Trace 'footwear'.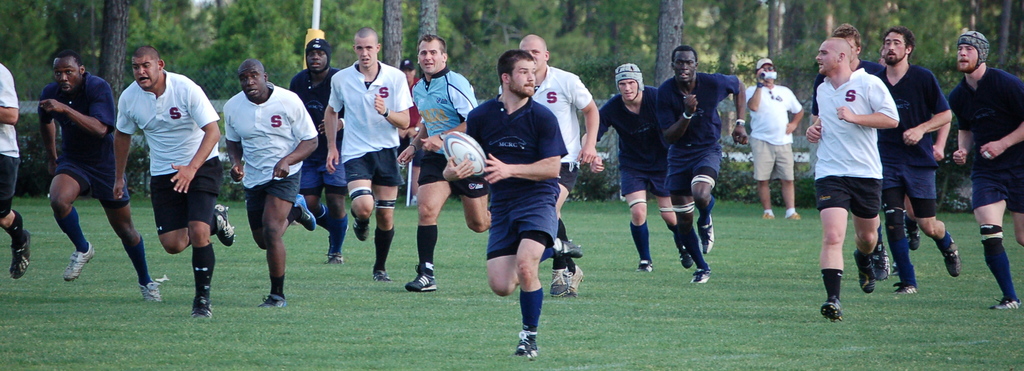
Traced to crop(937, 232, 959, 278).
